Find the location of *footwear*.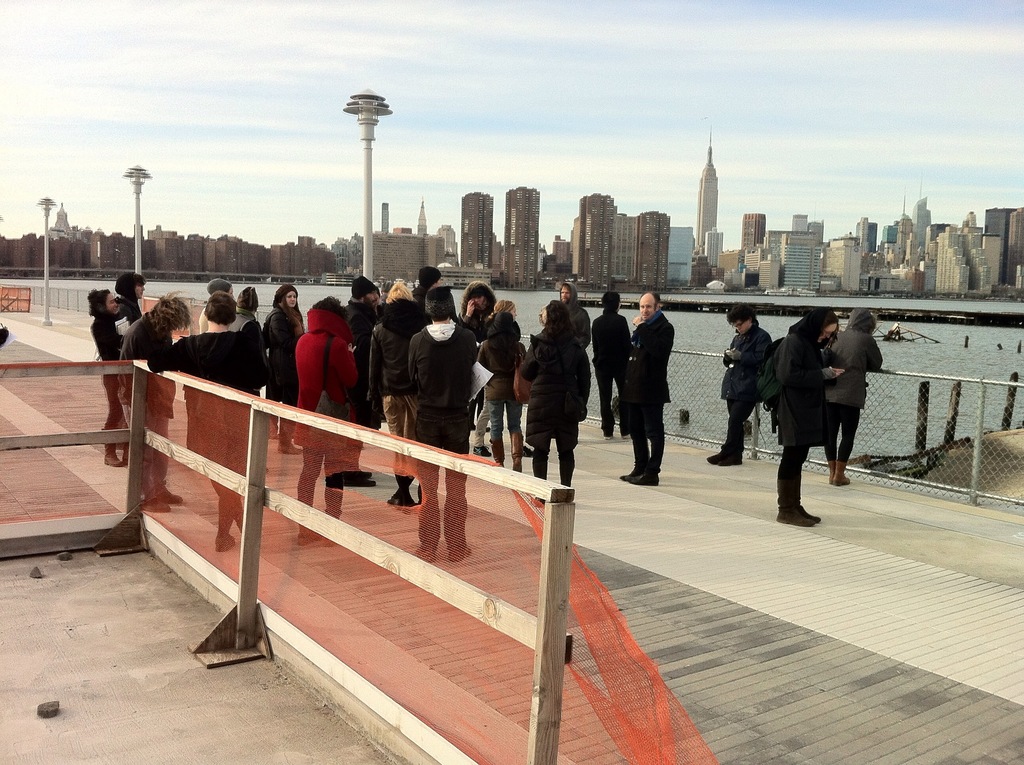
Location: locate(598, 415, 608, 440).
